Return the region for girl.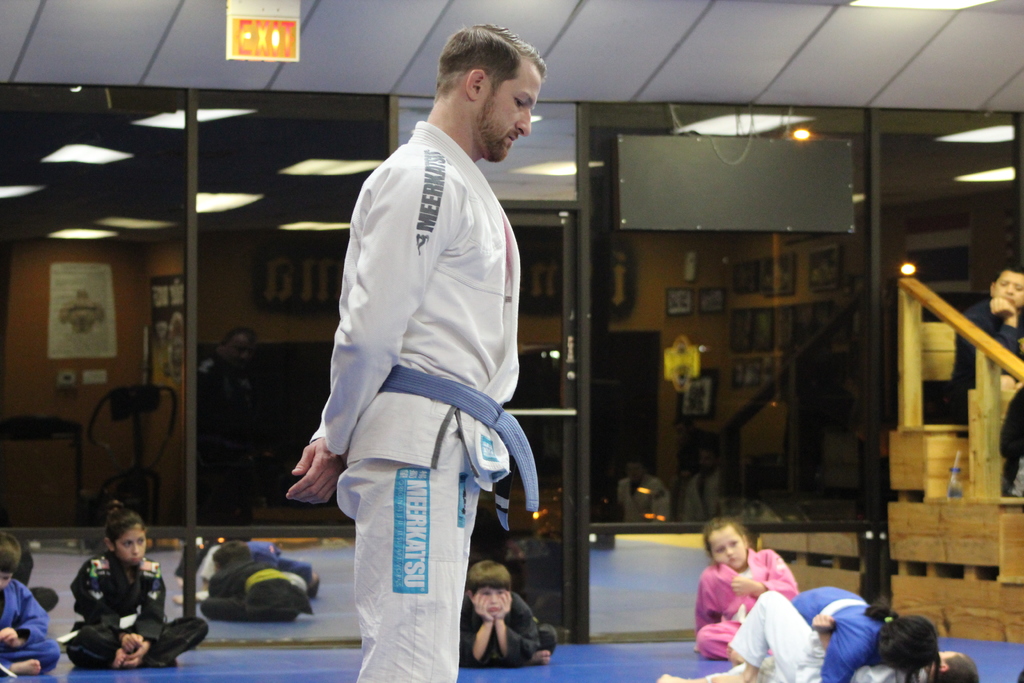
BBox(659, 623, 984, 682).
